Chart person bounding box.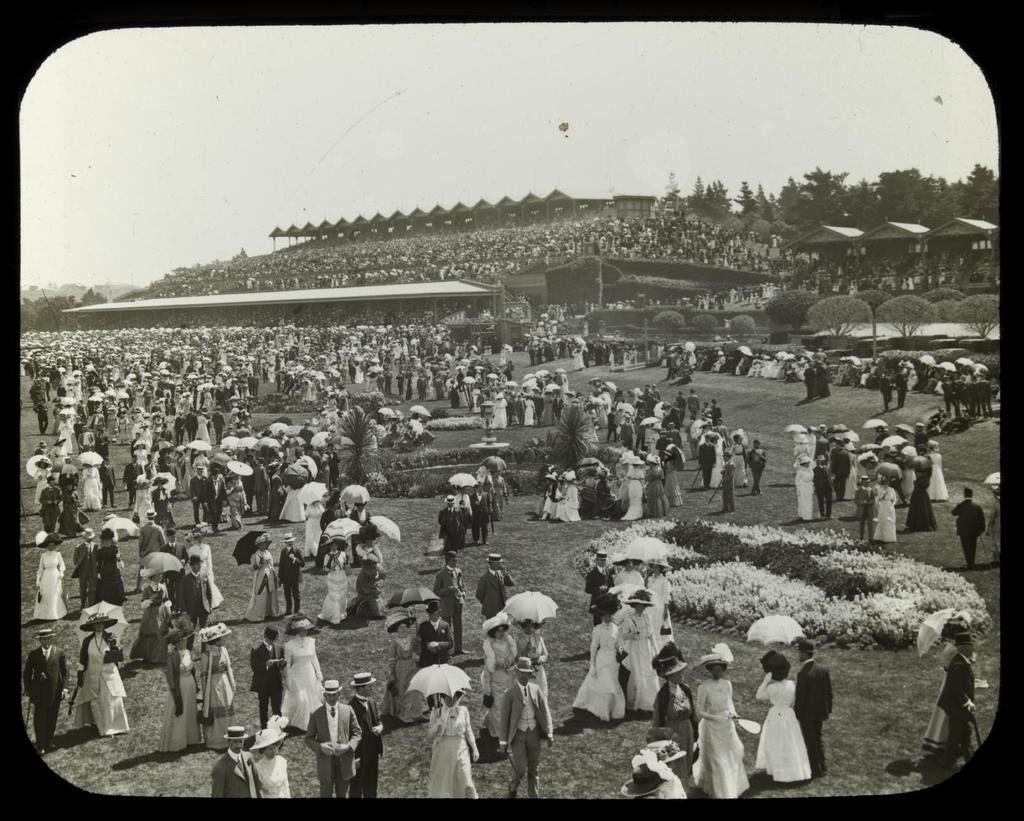
Charted: region(619, 589, 659, 713).
